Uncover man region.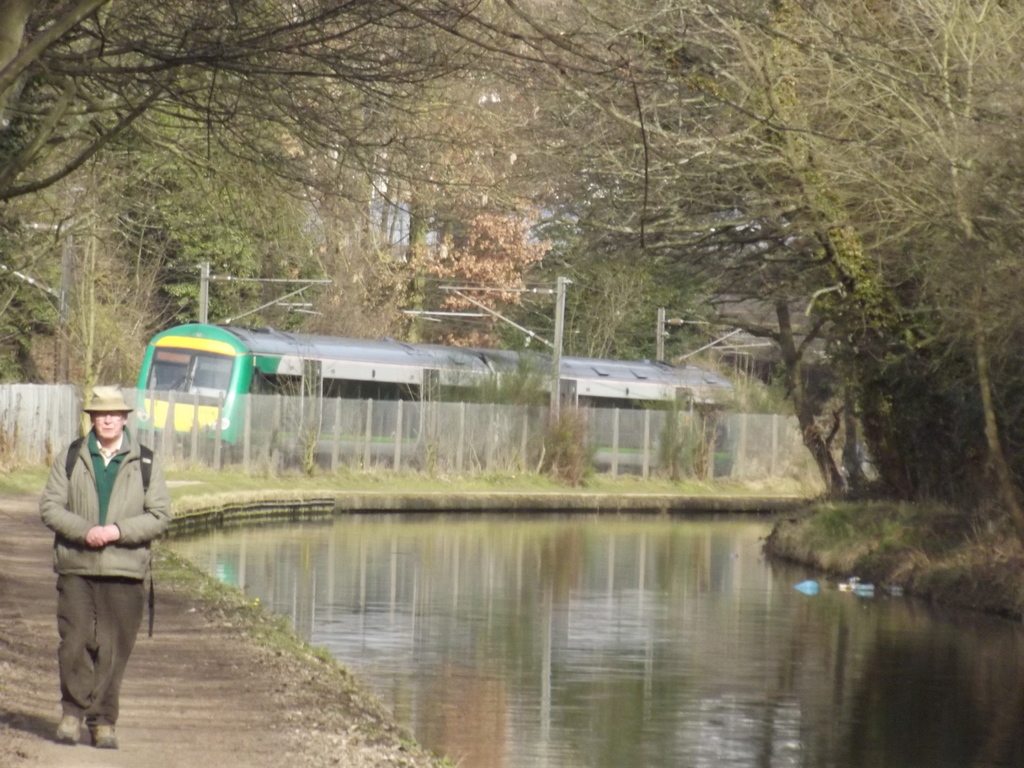
Uncovered: pyautogui.locateOnScreen(35, 381, 182, 751).
